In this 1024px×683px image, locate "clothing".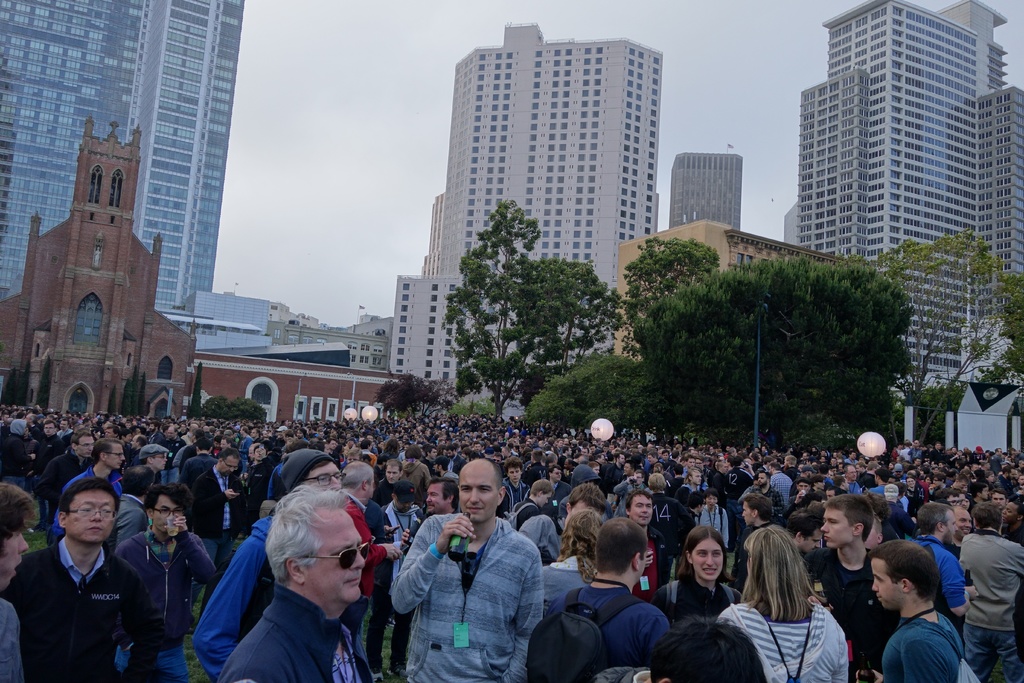
Bounding box: {"left": 117, "top": 513, "right": 226, "bottom": 681}.
